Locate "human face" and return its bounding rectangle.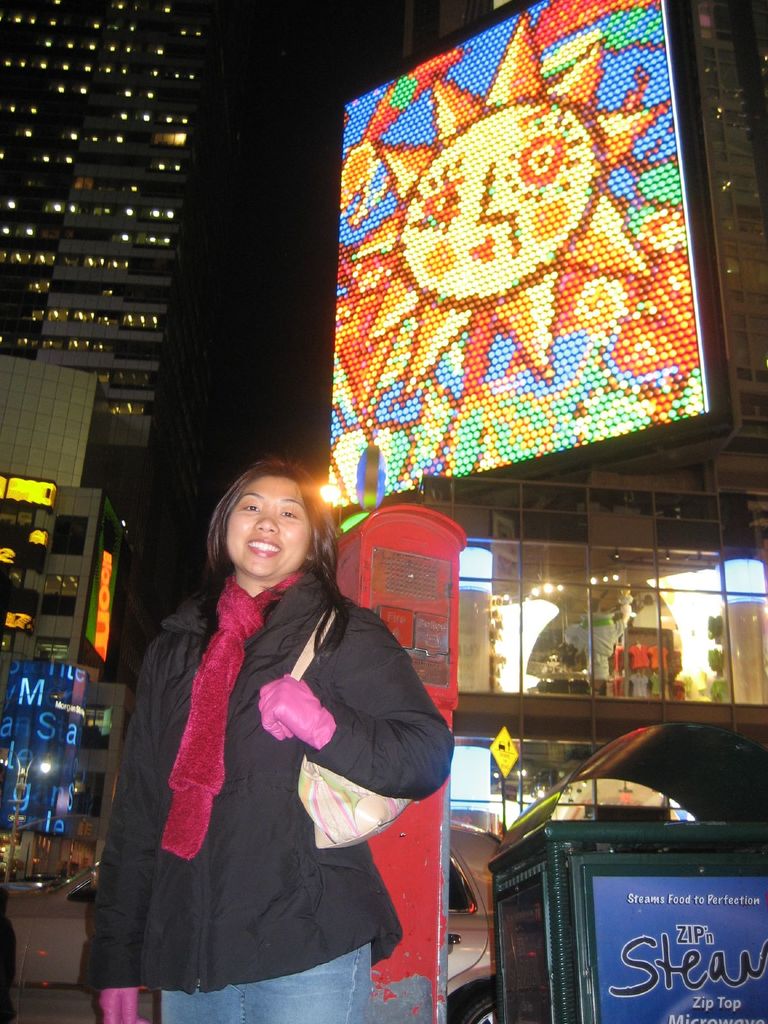
pyautogui.locateOnScreen(231, 479, 305, 577).
